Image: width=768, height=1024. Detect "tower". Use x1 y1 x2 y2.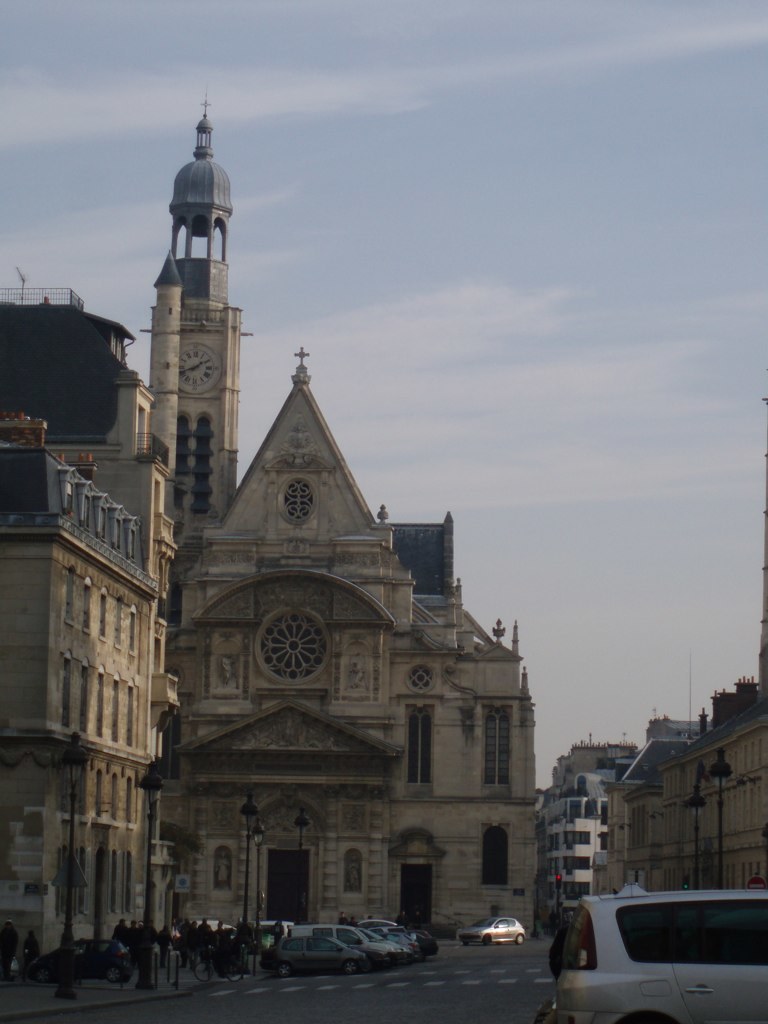
545 760 598 936.
